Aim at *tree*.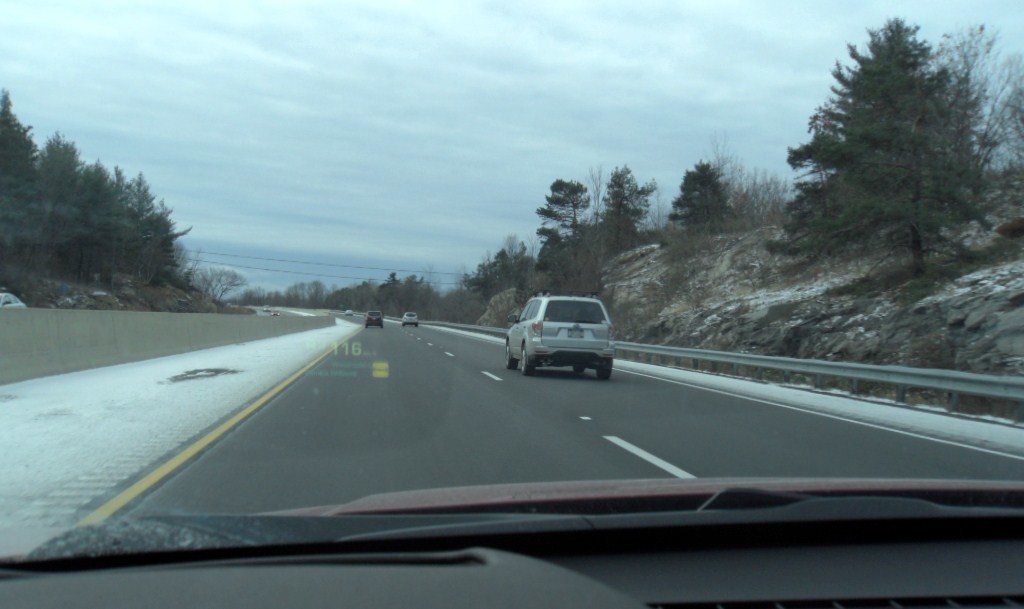
Aimed at x1=462 y1=258 x2=486 y2=301.
